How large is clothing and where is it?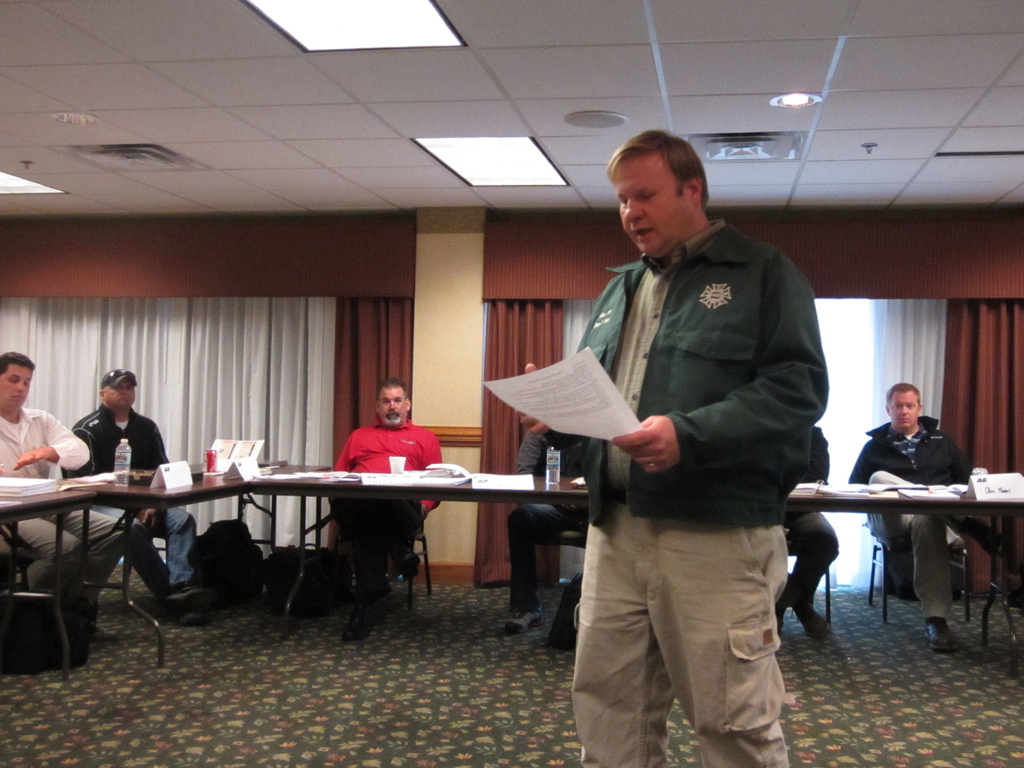
Bounding box: box(506, 435, 589, 614).
